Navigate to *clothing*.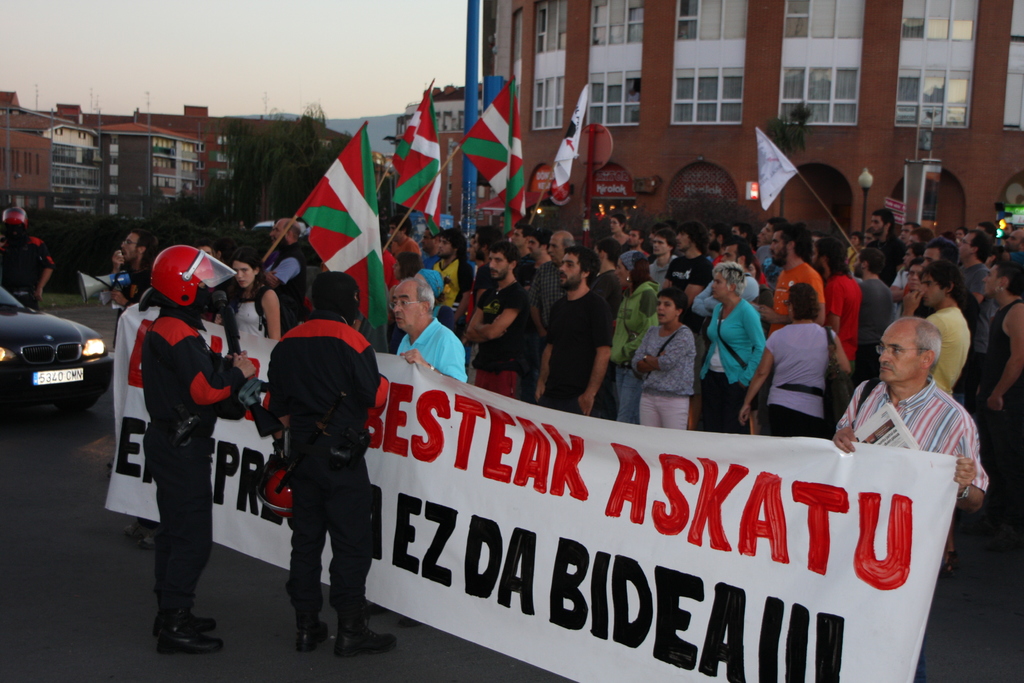
Navigation target: <region>109, 252, 147, 347</region>.
